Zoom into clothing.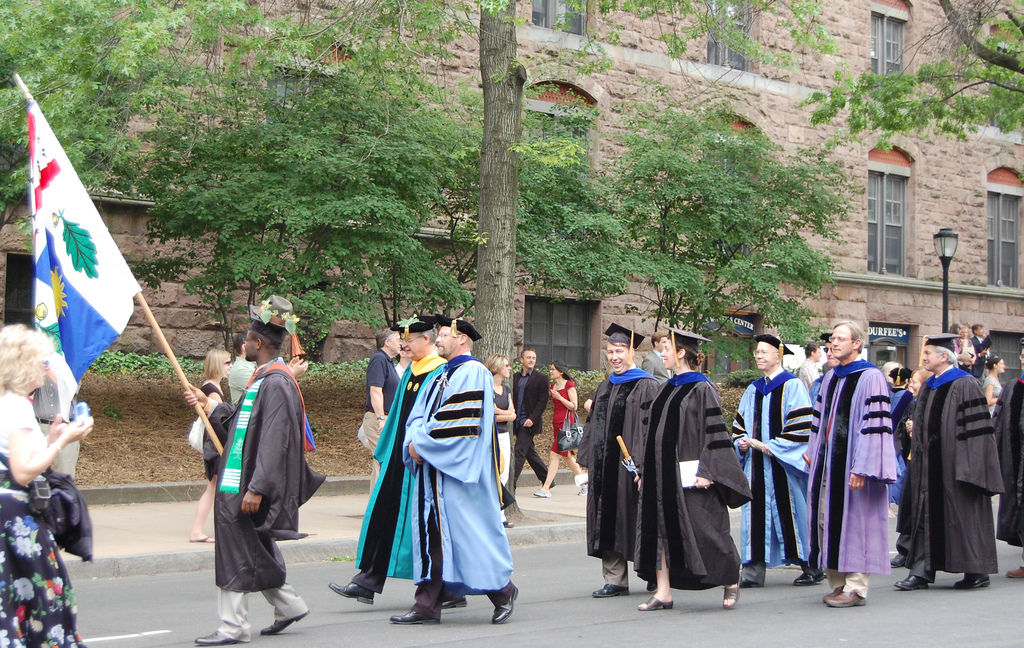
Zoom target: box(0, 385, 92, 647).
